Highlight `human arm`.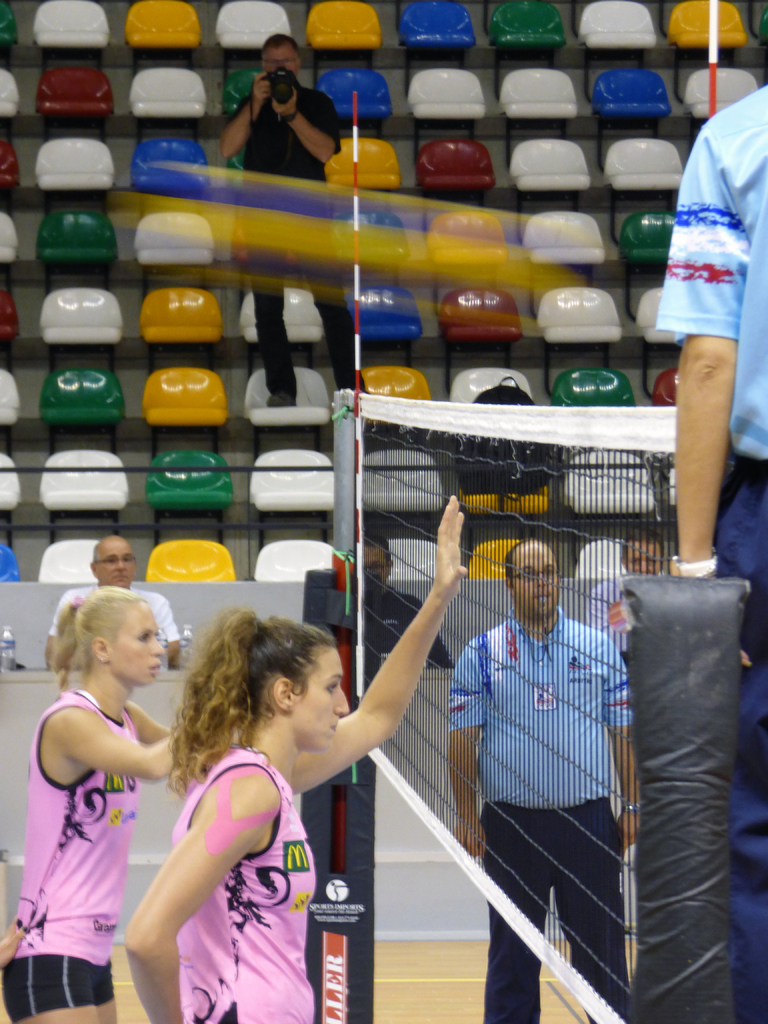
Highlighted region: 597/626/646/850.
